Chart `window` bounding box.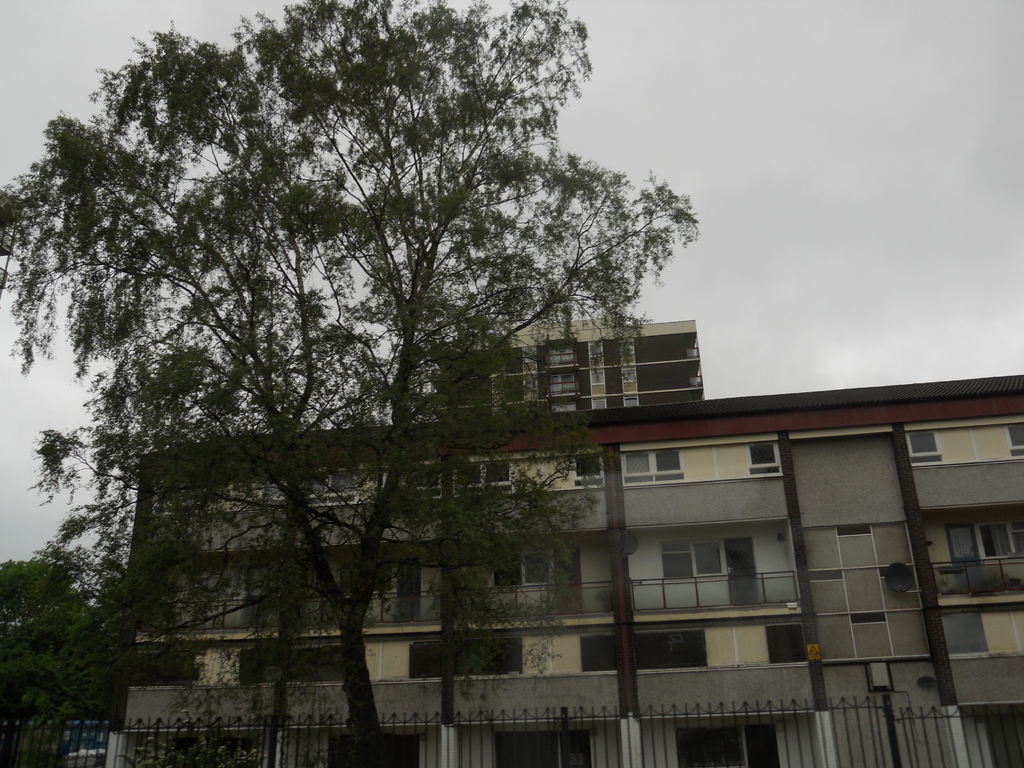
Charted: l=625, t=448, r=678, b=484.
